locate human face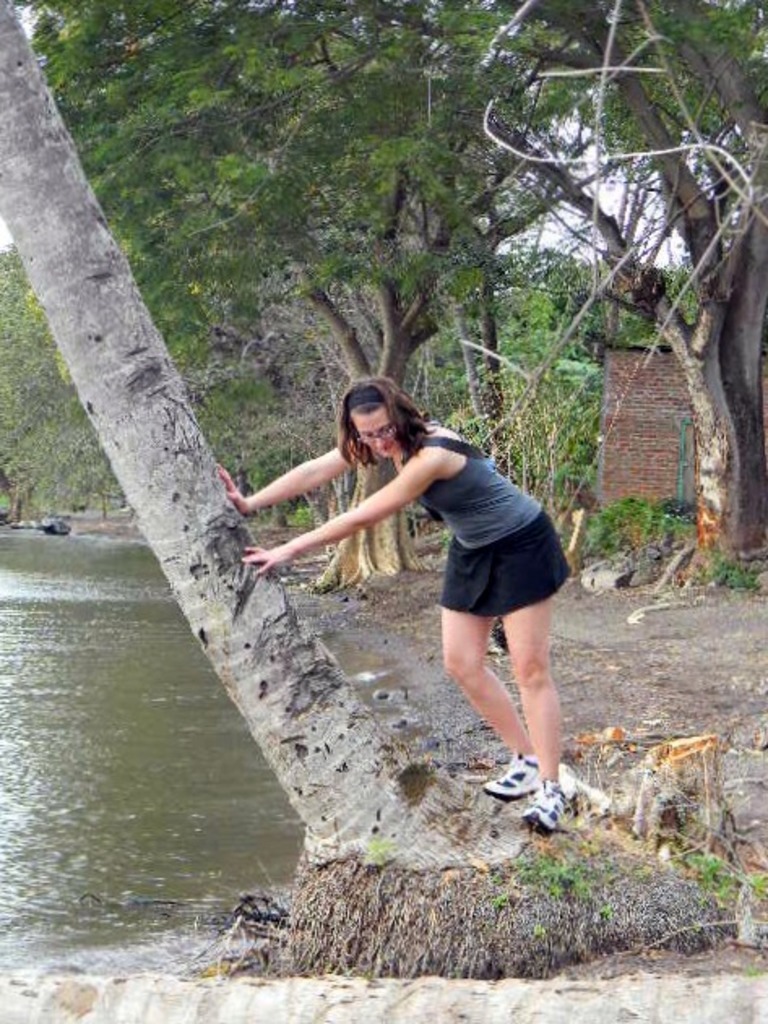
box(351, 404, 401, 459)
